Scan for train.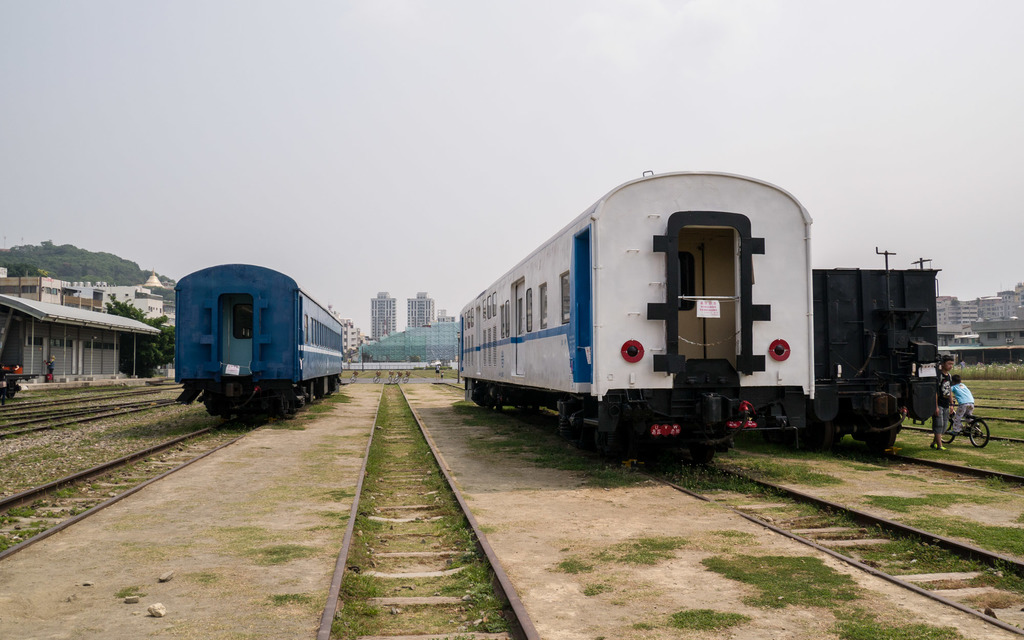
Scan result: 458, 165, 815, 479.
